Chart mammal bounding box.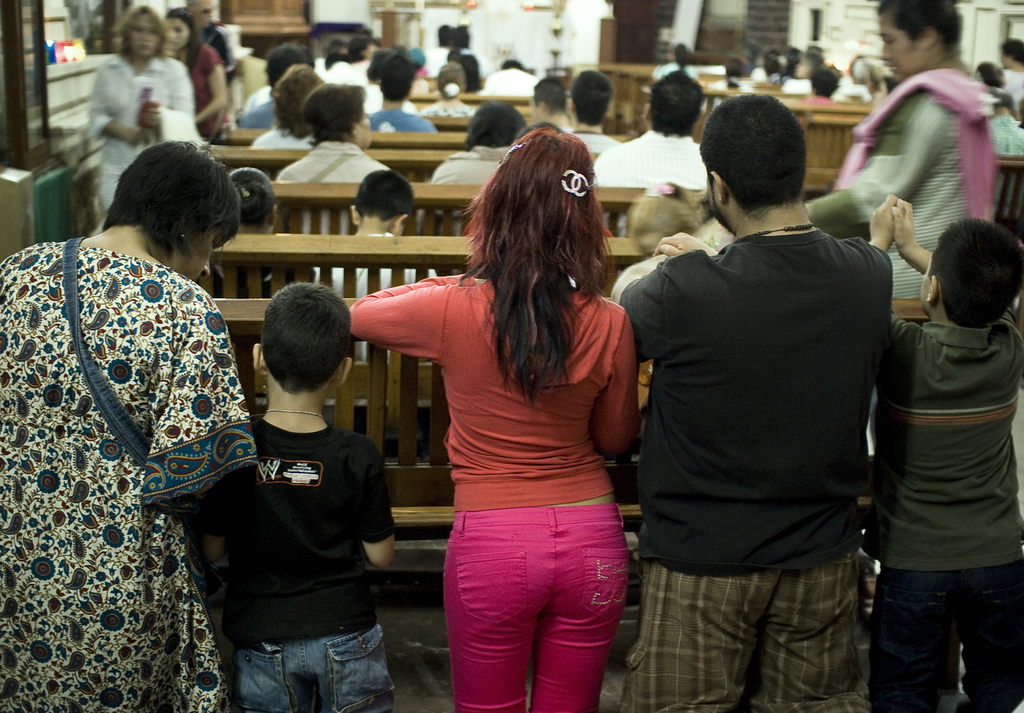
Charted: region(83, 6, 203, 216).
